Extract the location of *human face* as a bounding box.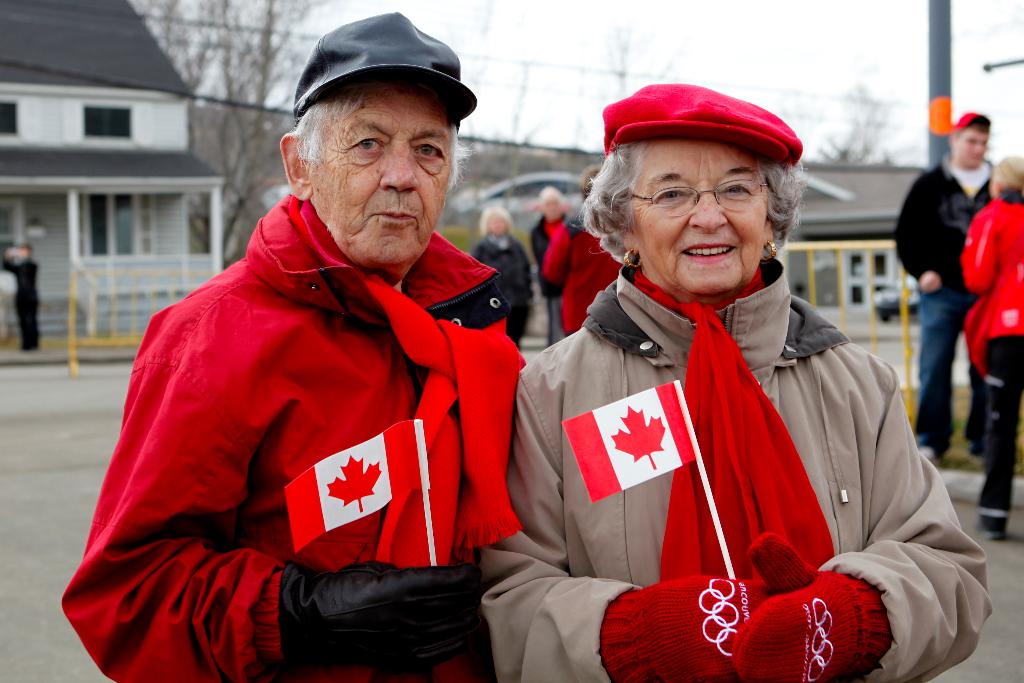
pyautogui.locateOnScreen(634, 140, 767, 293).
